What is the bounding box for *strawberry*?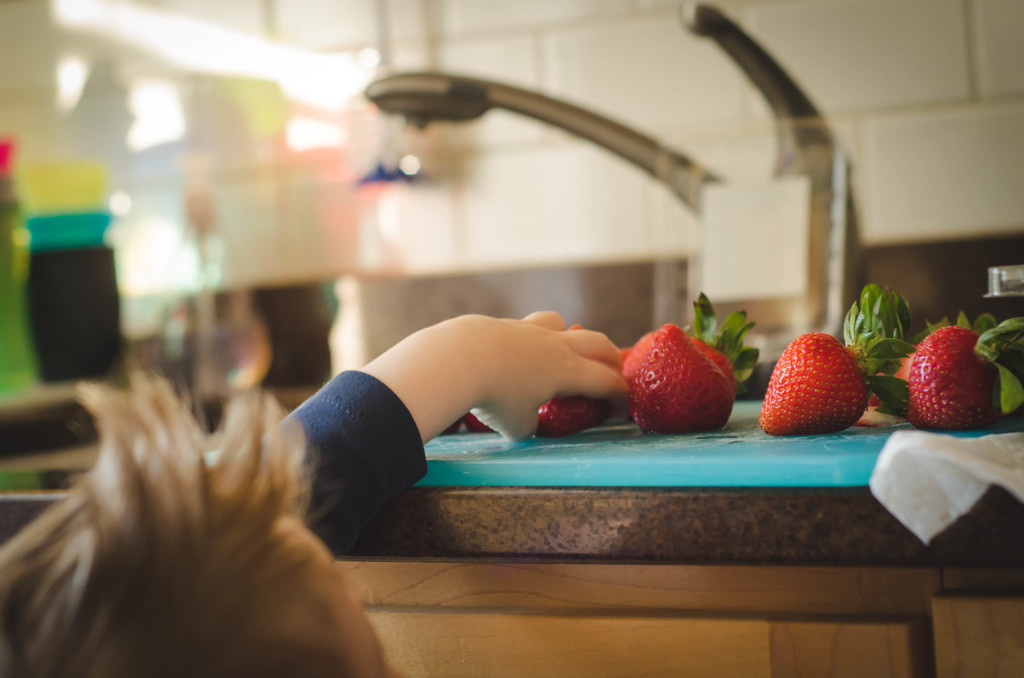
(630,326,732,433).
